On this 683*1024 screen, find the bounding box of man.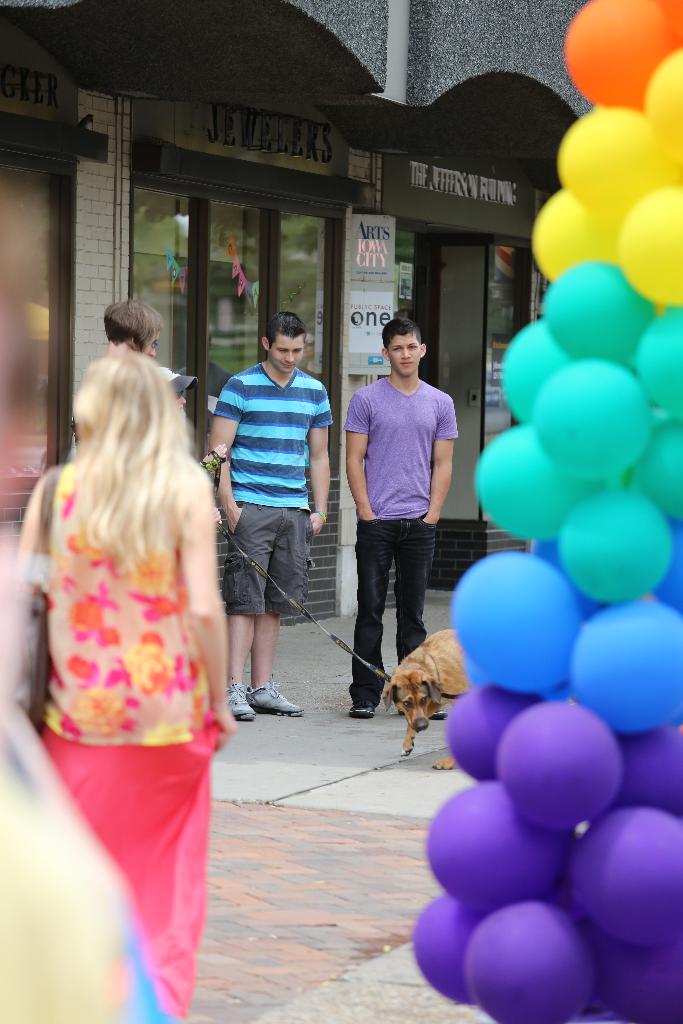
Bounding box: box(208, 305, 333, 724).
